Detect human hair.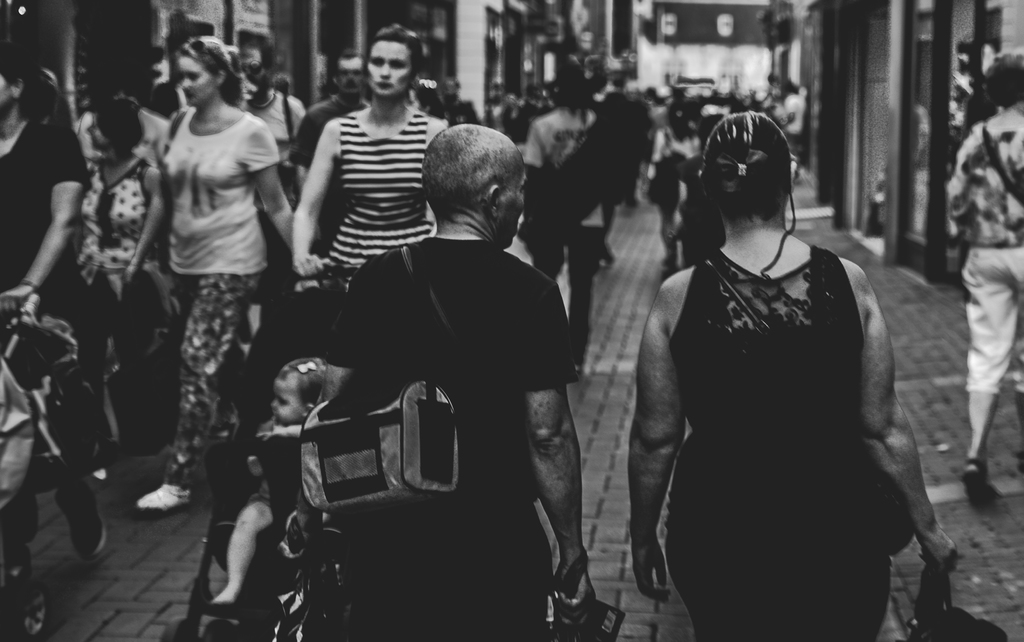
Detected at bbox(698, 110, 800, 218).
